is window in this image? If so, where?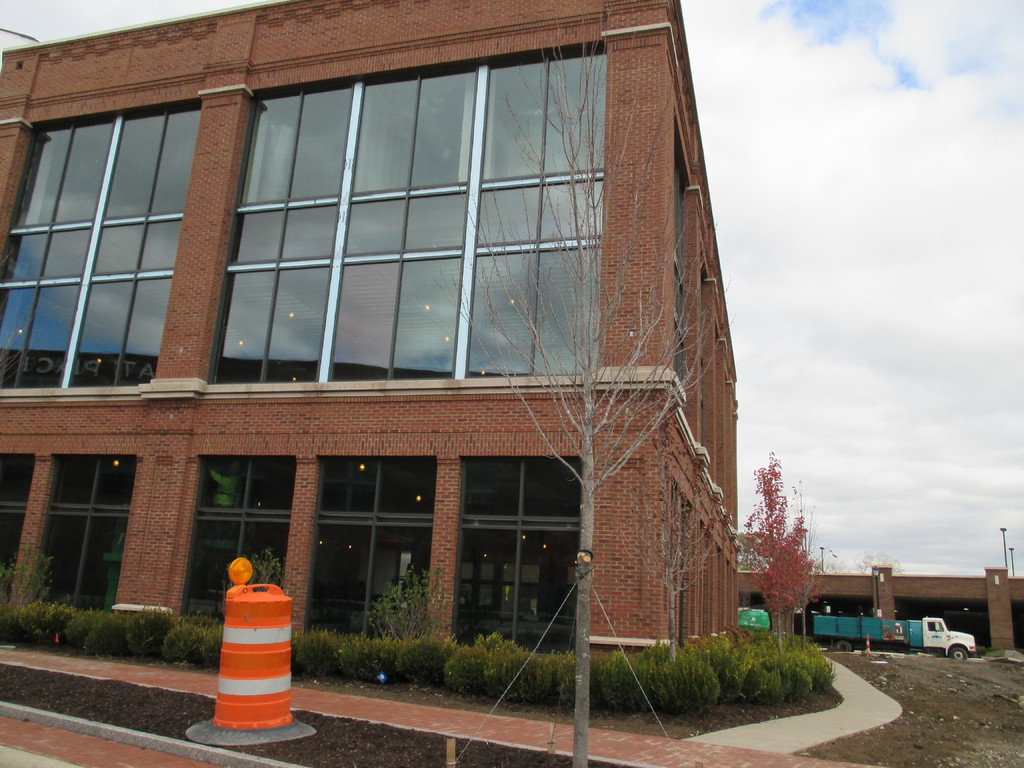
Yes, at 193,42,677,415.
